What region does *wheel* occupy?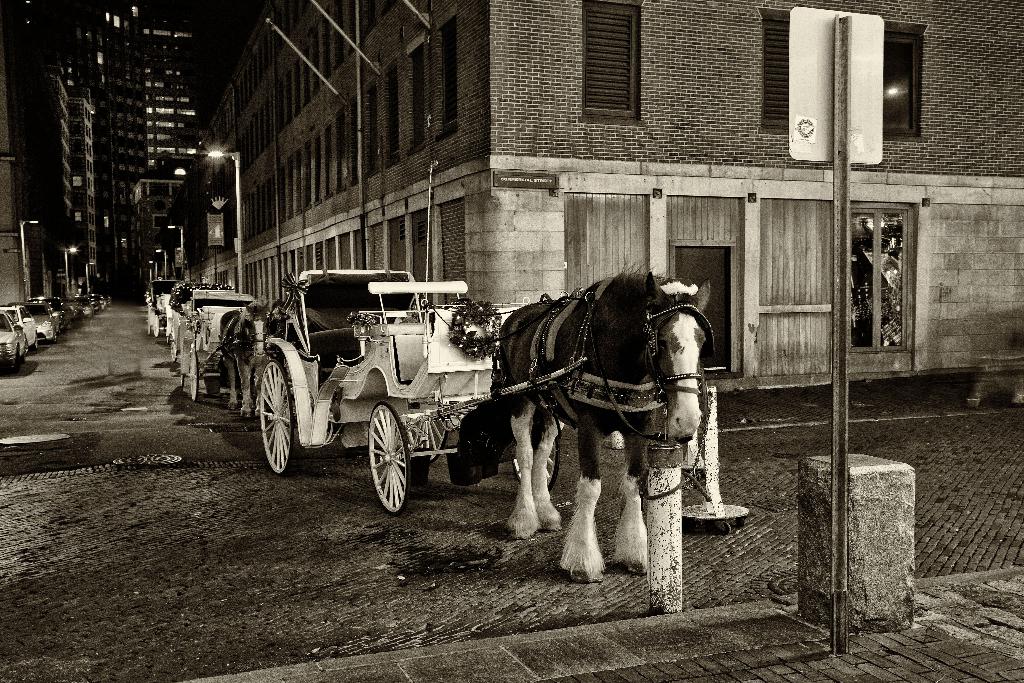
<region>152, 316, 161, 338</region>.
